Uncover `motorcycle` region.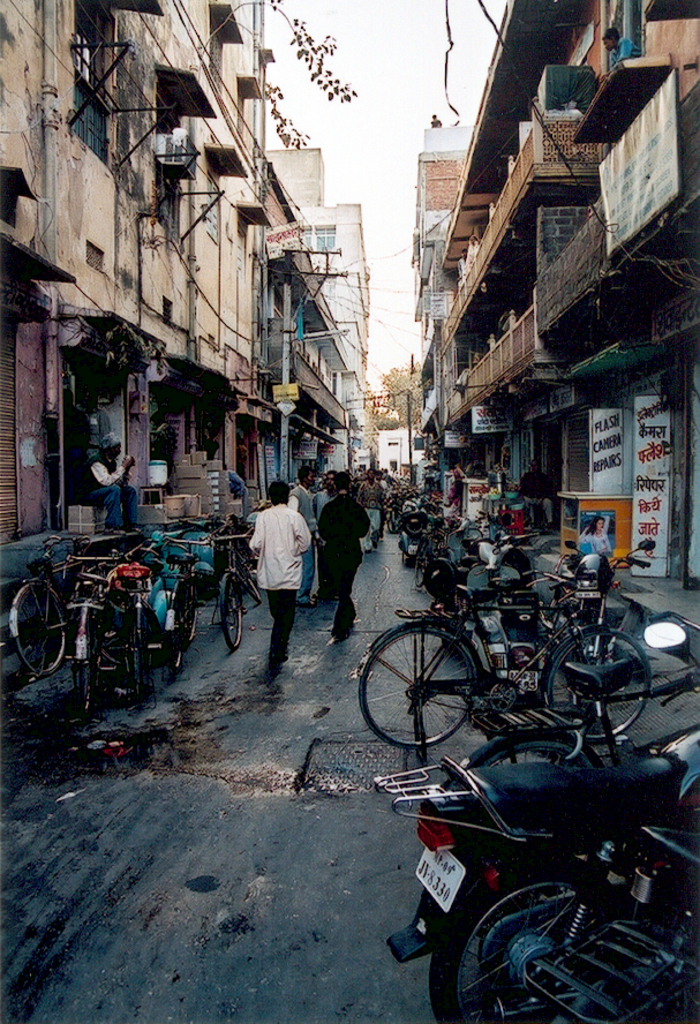
Uncovered: left=371, top=618, right=699, bottom=1023.
